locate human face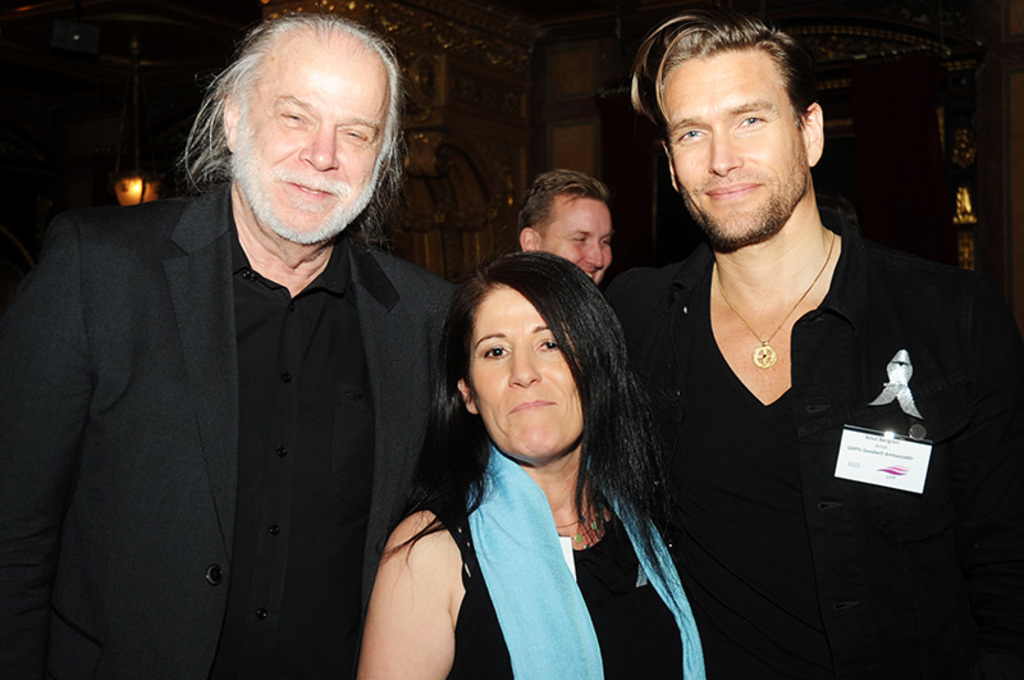
663,54,804,238
